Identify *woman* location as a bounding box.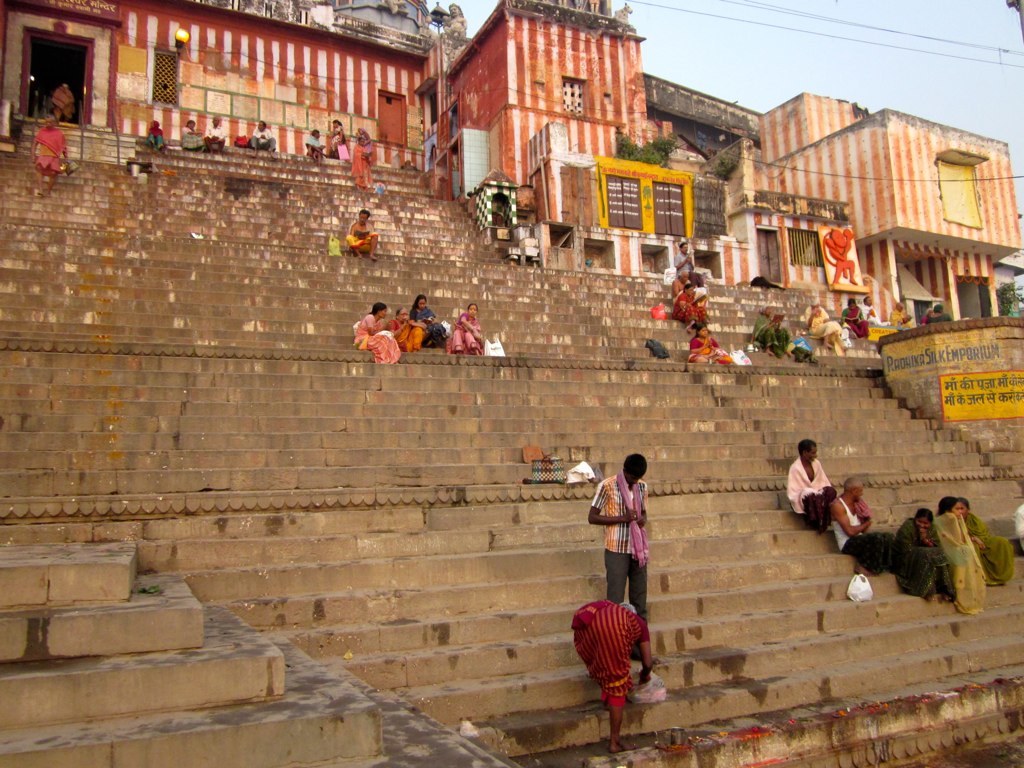
(left=840, top=296, right=873, bottom=342).
